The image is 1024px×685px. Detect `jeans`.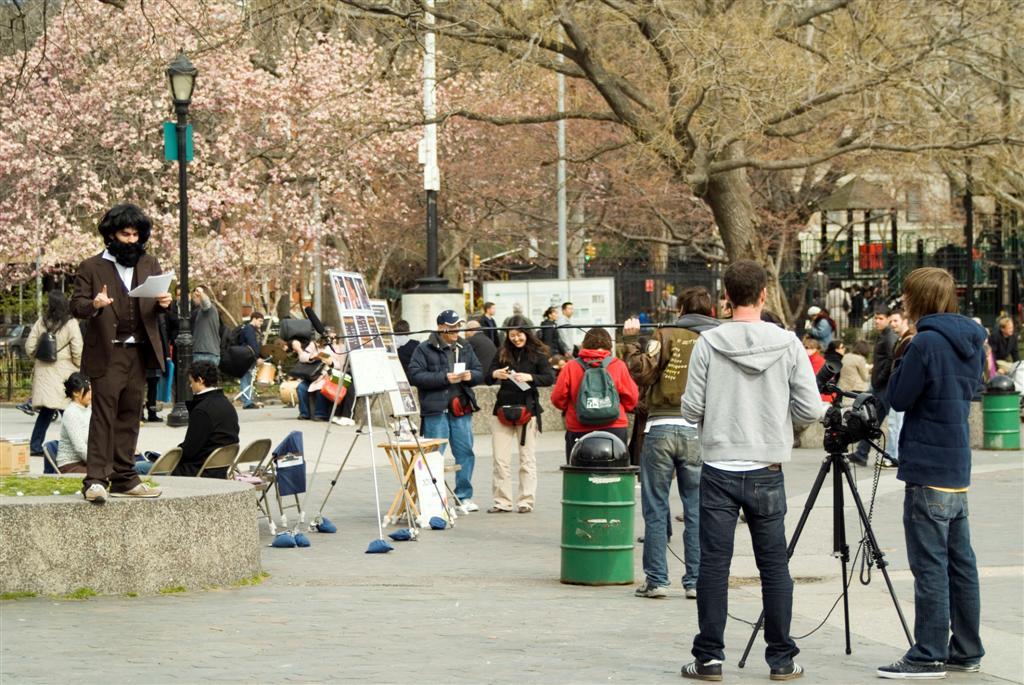
Detection: detection(696, 473, 809, 669).
